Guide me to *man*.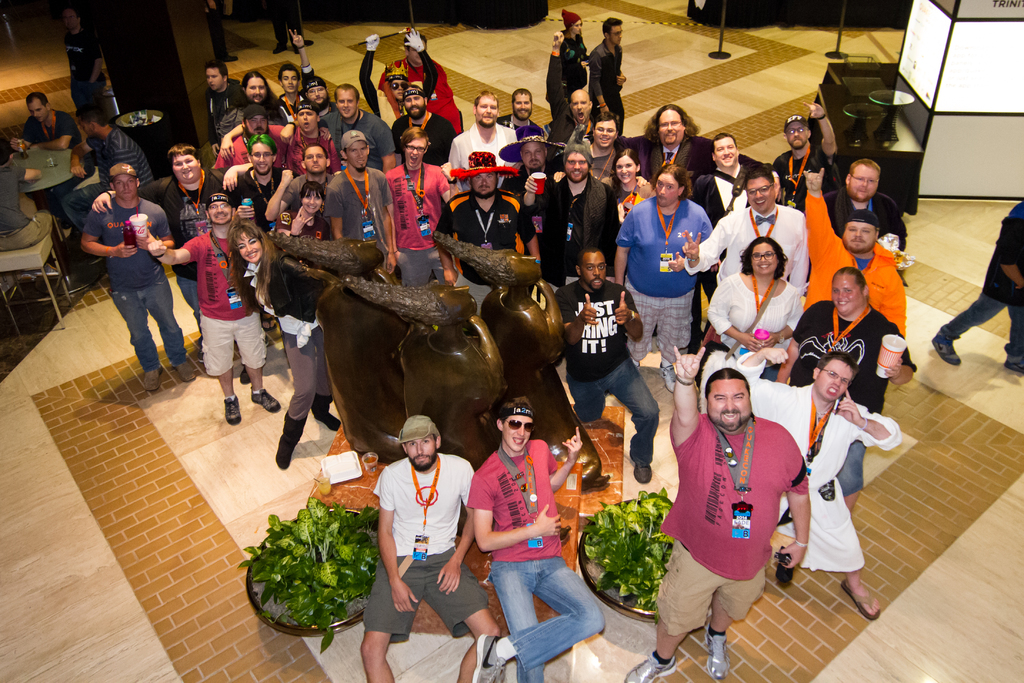
Guidance: 330,128,397,279.
